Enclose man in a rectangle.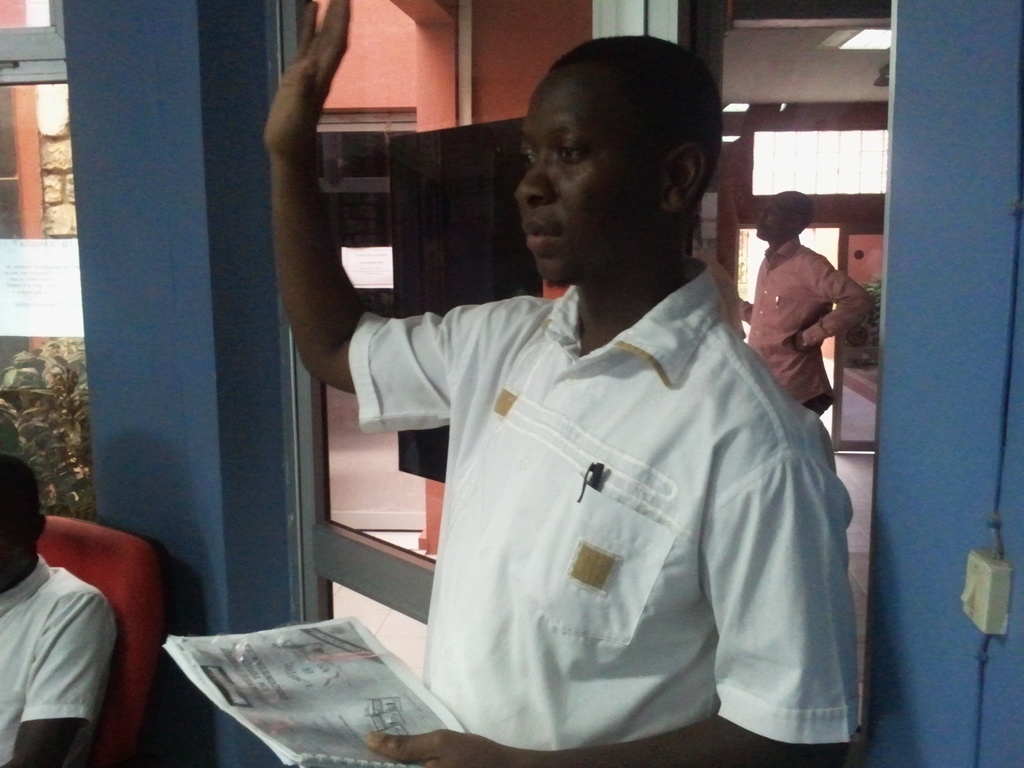
select_region(0, 452, 124, 767).
